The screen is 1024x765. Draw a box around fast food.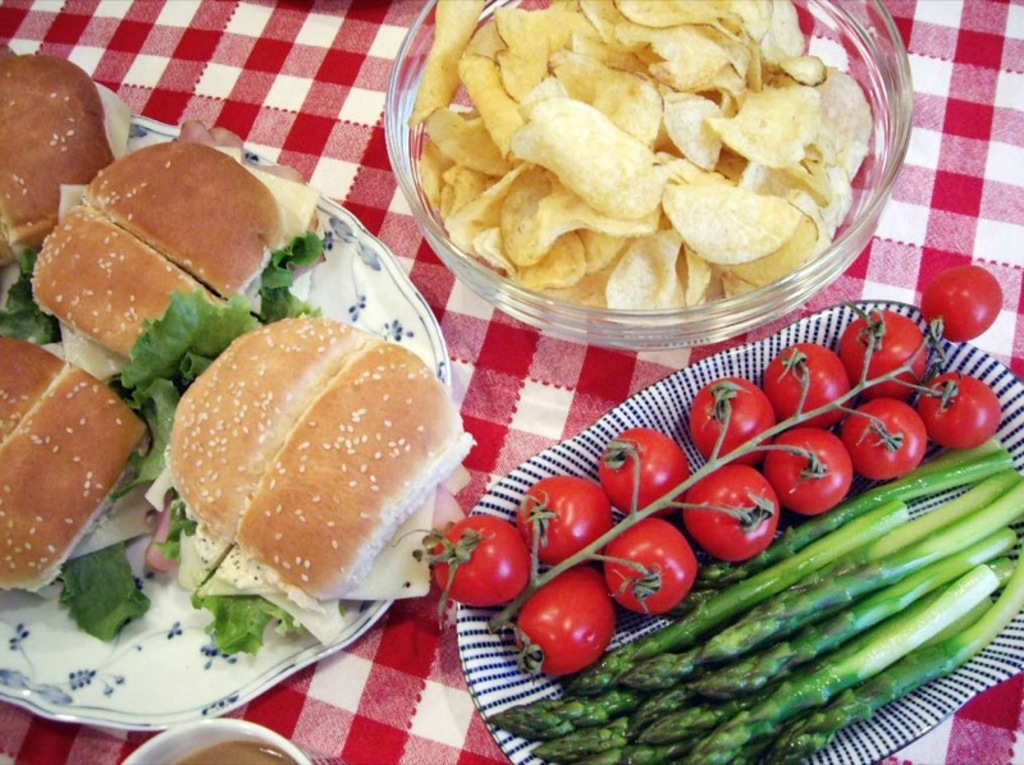
l=404, t=0, r=873, b=327.
